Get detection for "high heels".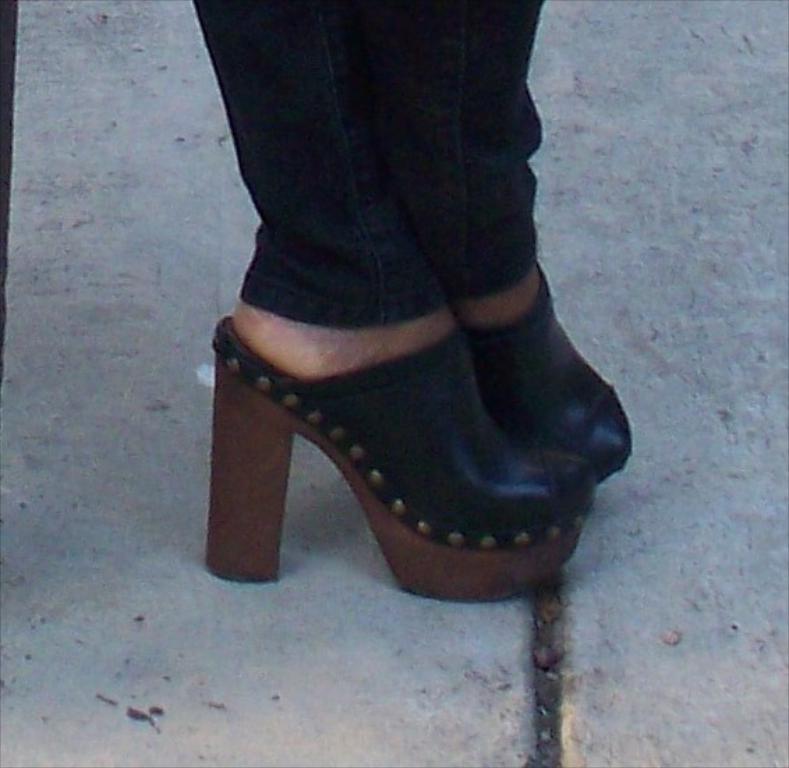
Detection: <bbox>180, 266, 668, 599</bbox>.
